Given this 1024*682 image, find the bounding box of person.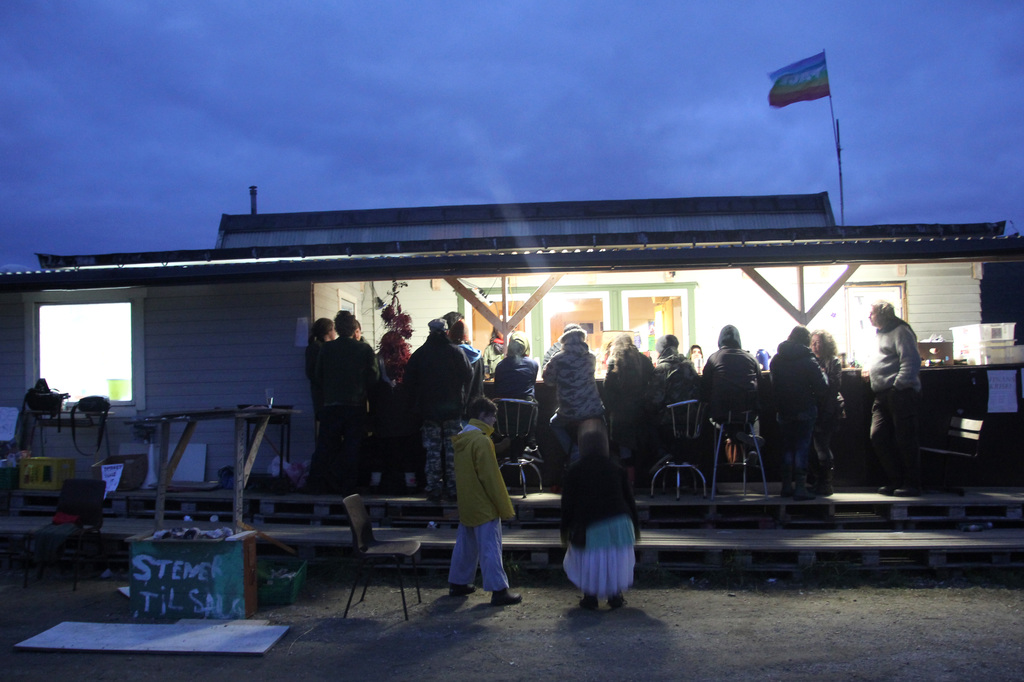
[769, 320, 829, 500].
